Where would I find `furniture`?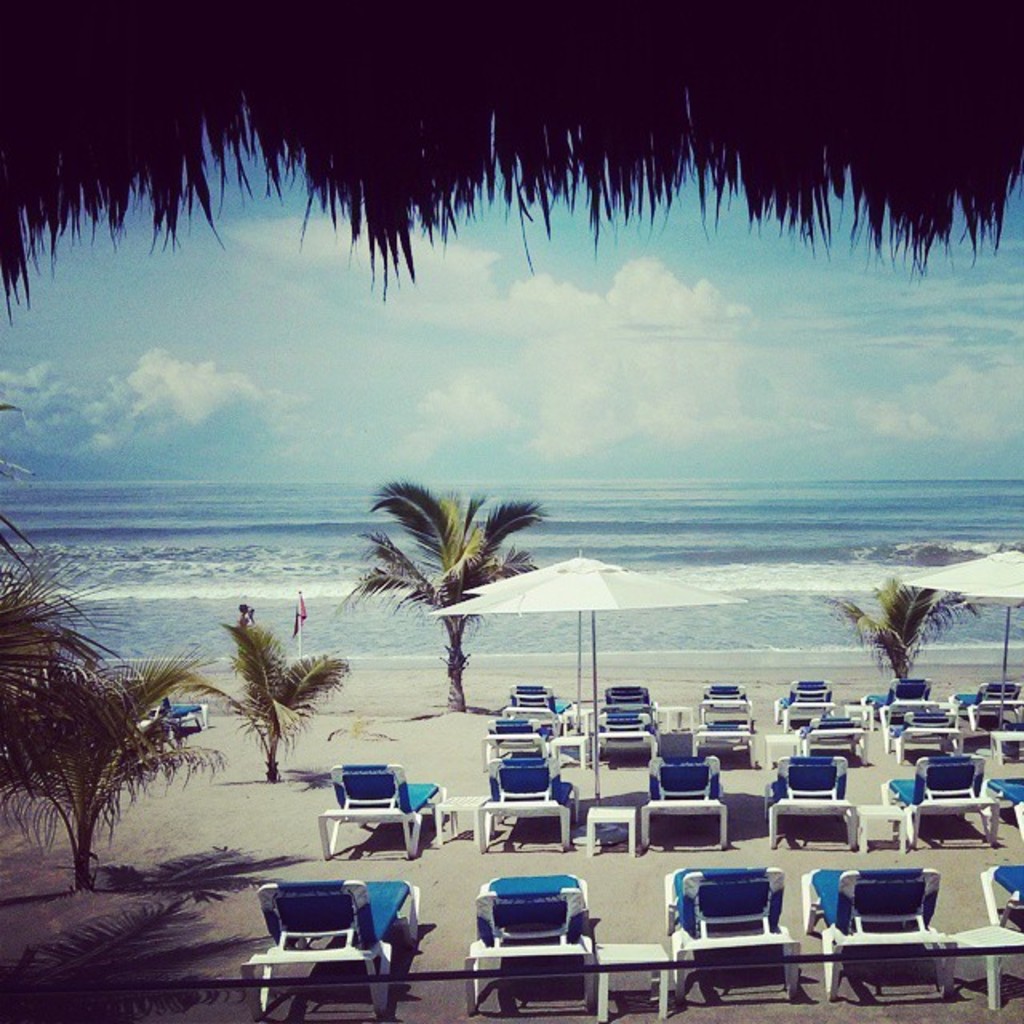
At {"left": 584, "top": 934, "right": 677, "bottom": 1022}.
